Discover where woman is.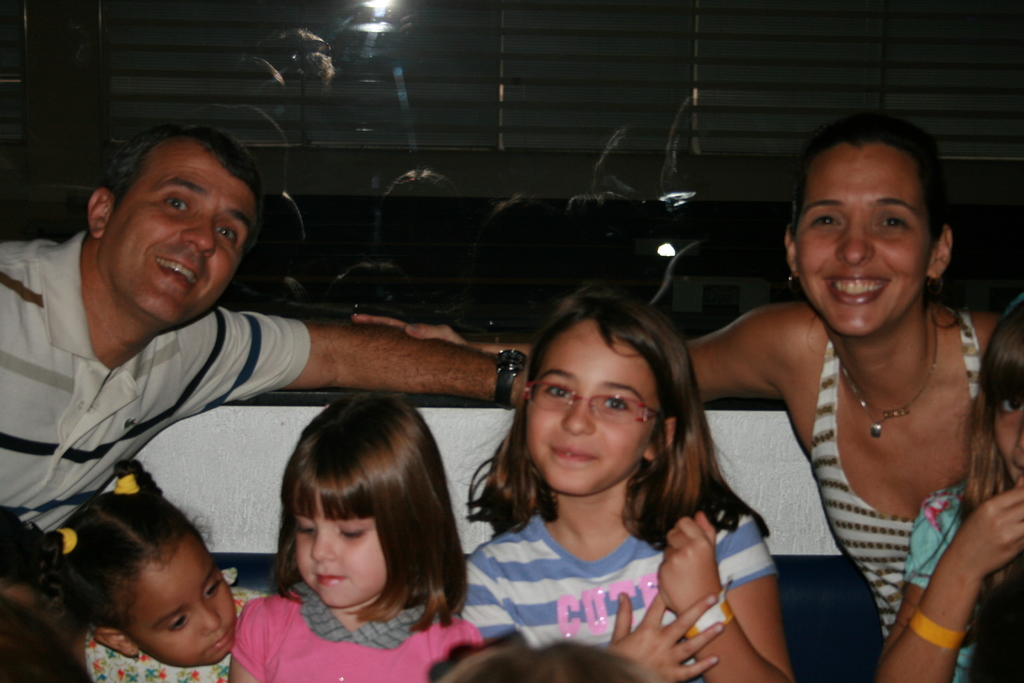
Discovered at crop(363, 109, 993, 629).
